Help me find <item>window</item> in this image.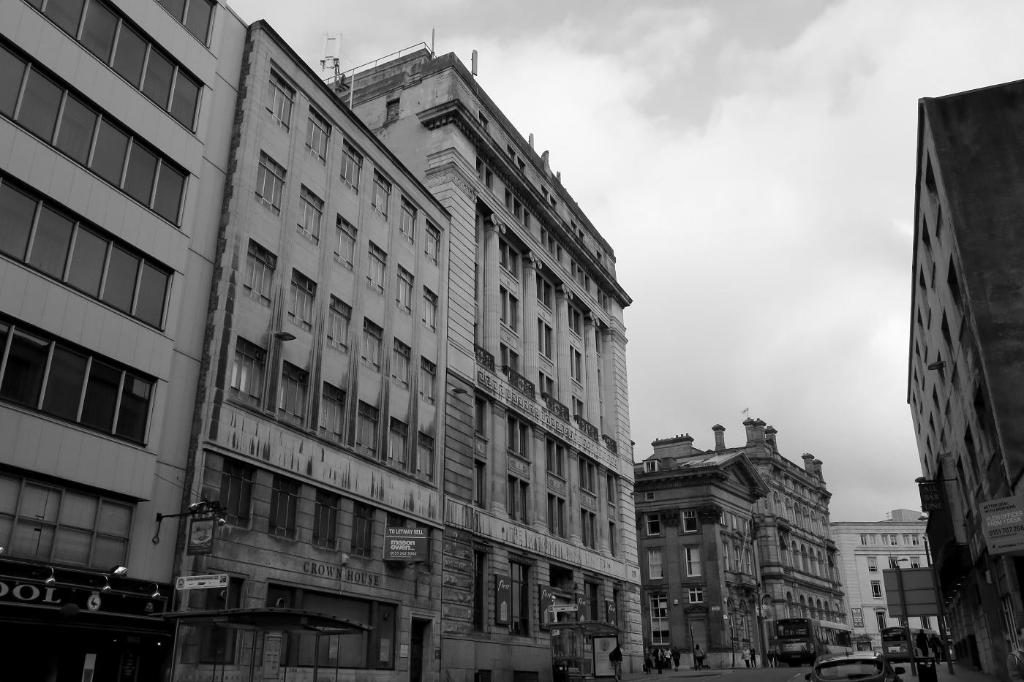
Found it: (x1=607, y1=470, x2=619, y2=507).
